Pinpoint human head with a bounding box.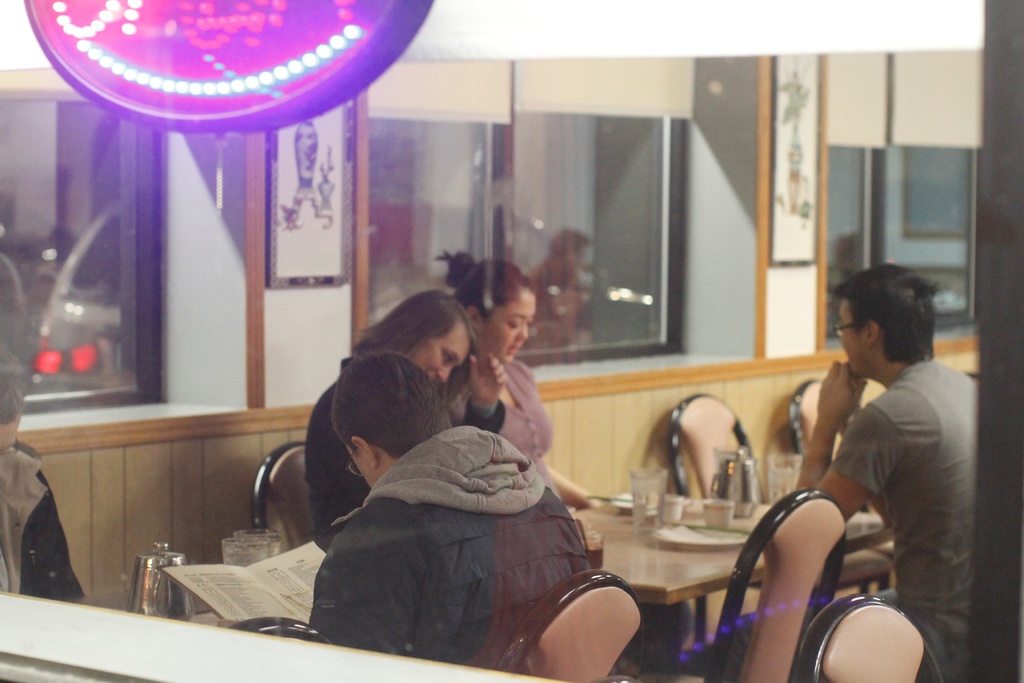
box=[0, 347, 24, 457].
